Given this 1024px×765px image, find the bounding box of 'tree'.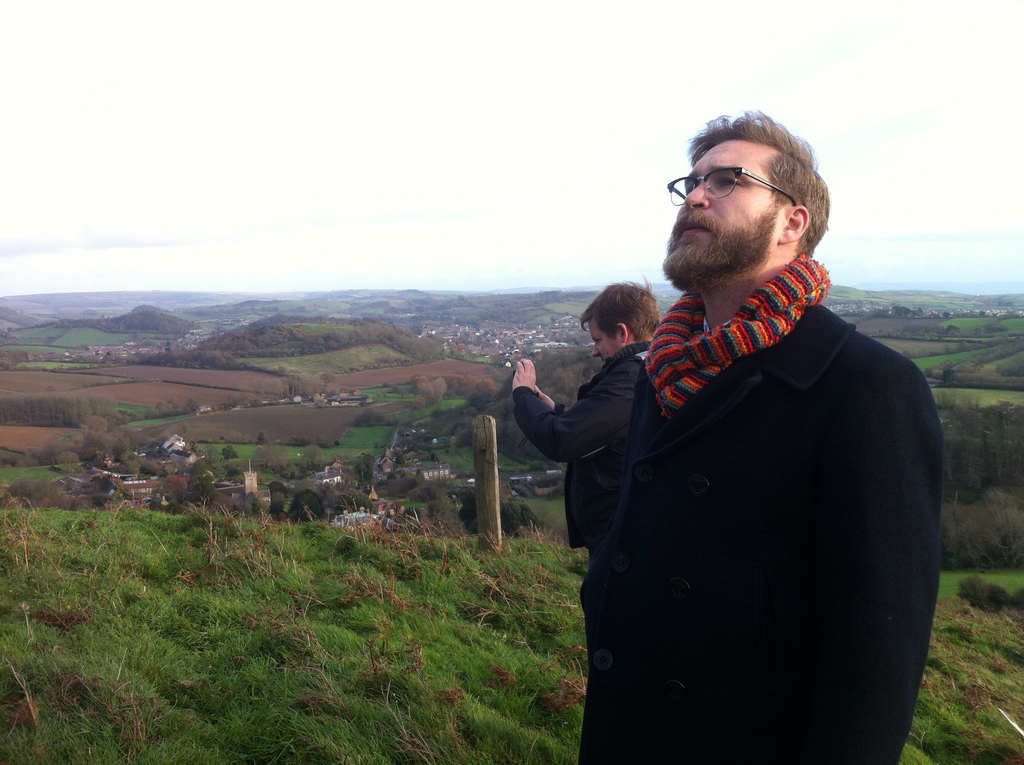
298,444,323,470.
